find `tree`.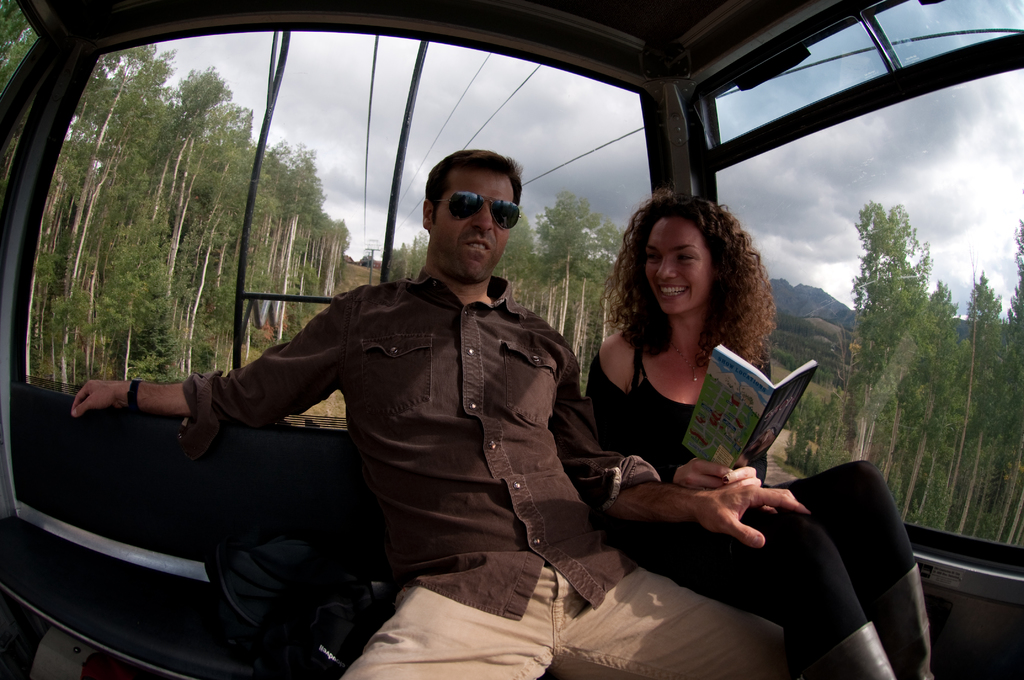
{"left": 385, "top": 234, "right": 425, "bottom": 282}.
